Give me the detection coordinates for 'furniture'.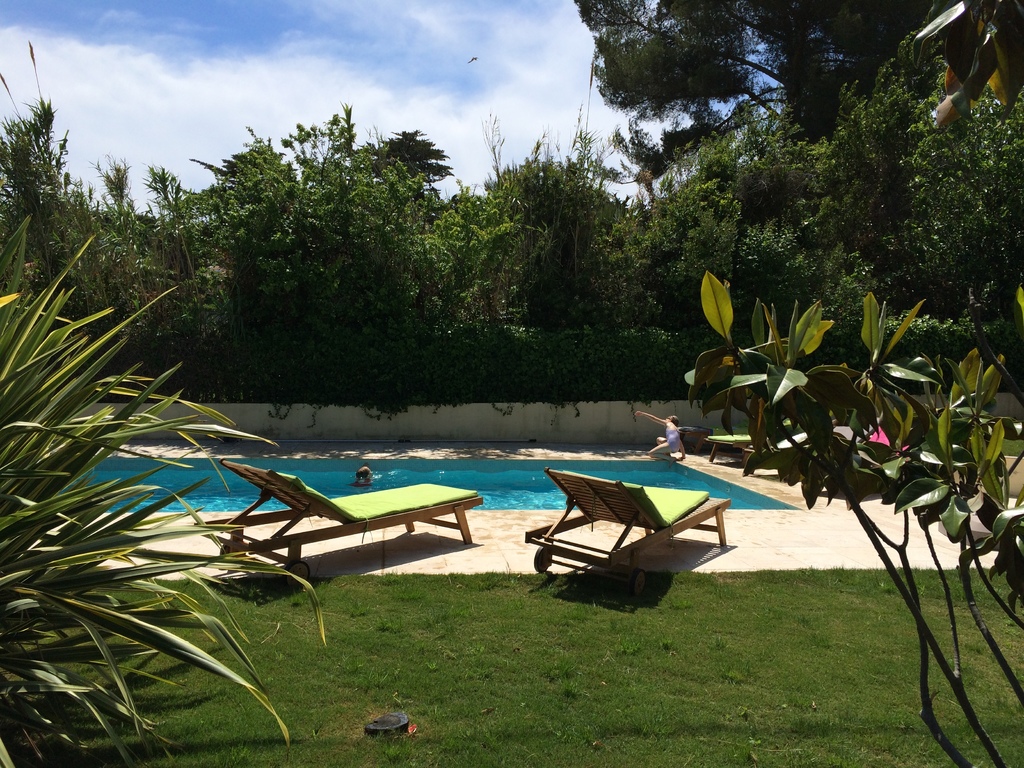
[left=193, top=459, right=484, bottom=578].
